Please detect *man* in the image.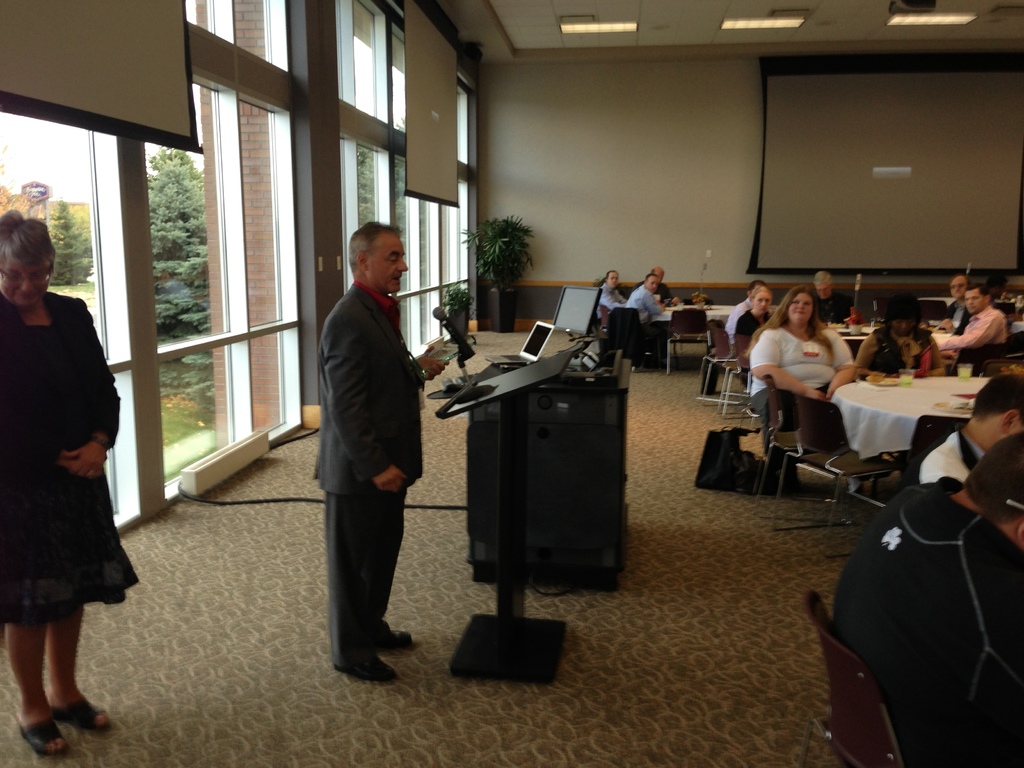
Rect(630, 266, 681, 308).
